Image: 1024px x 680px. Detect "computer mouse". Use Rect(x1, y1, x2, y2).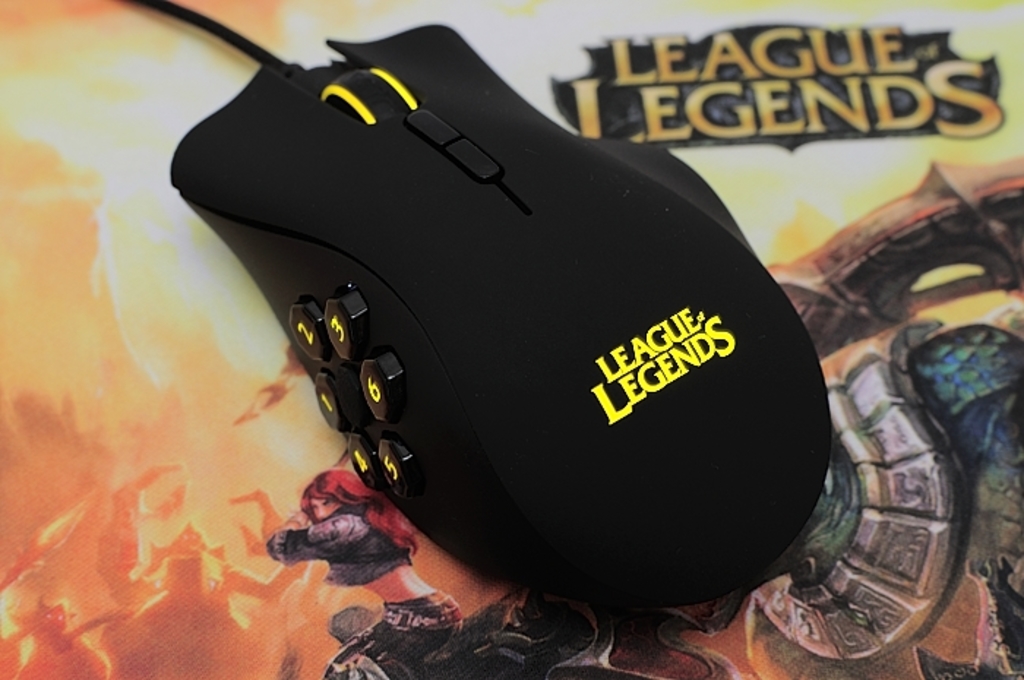
Rect(164, 28, 838, 622).
